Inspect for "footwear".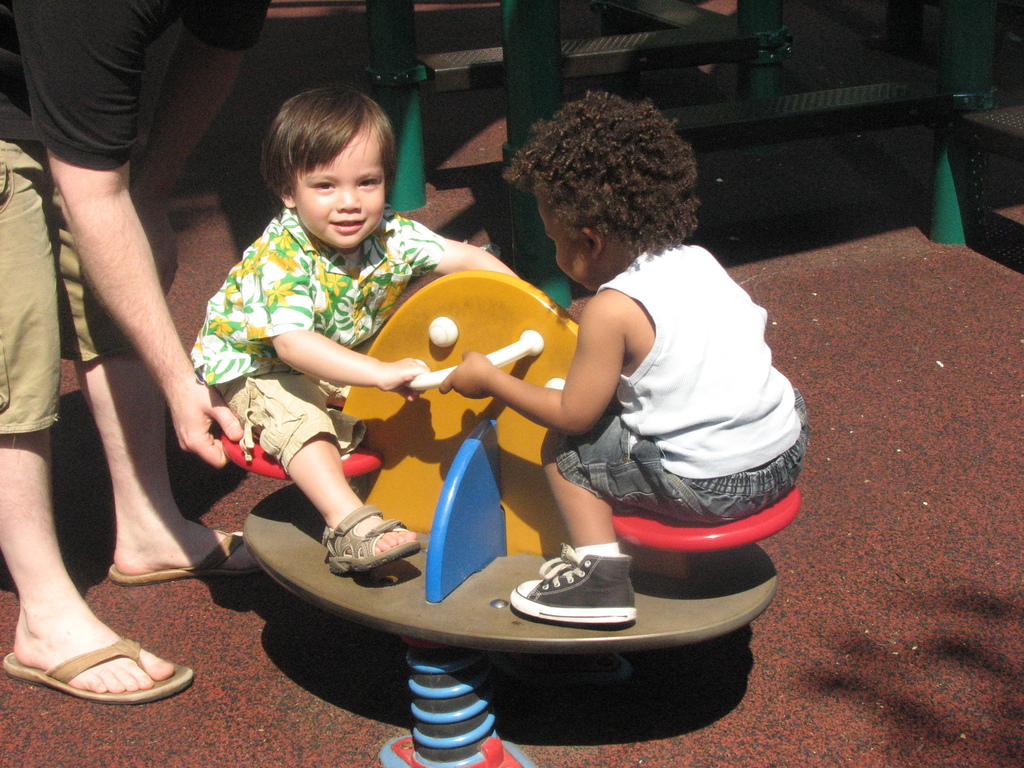
Inspection: l=511, t=543, r=644, b=627.
